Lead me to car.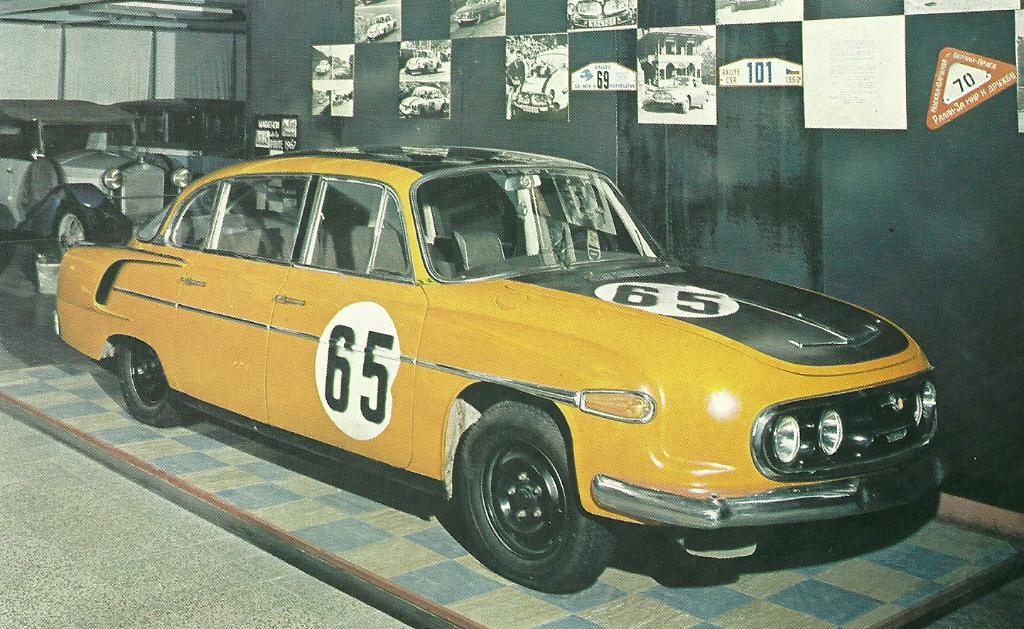
Lead to (650,77,706,112).
